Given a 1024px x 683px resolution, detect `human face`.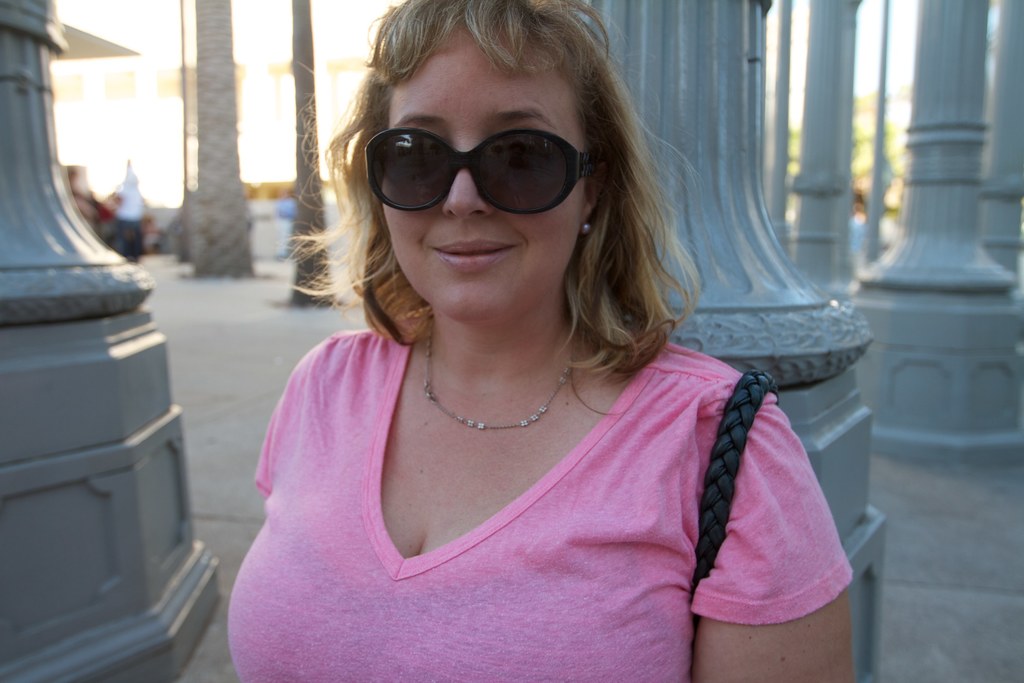
detection(378, 45, 584, 311).
